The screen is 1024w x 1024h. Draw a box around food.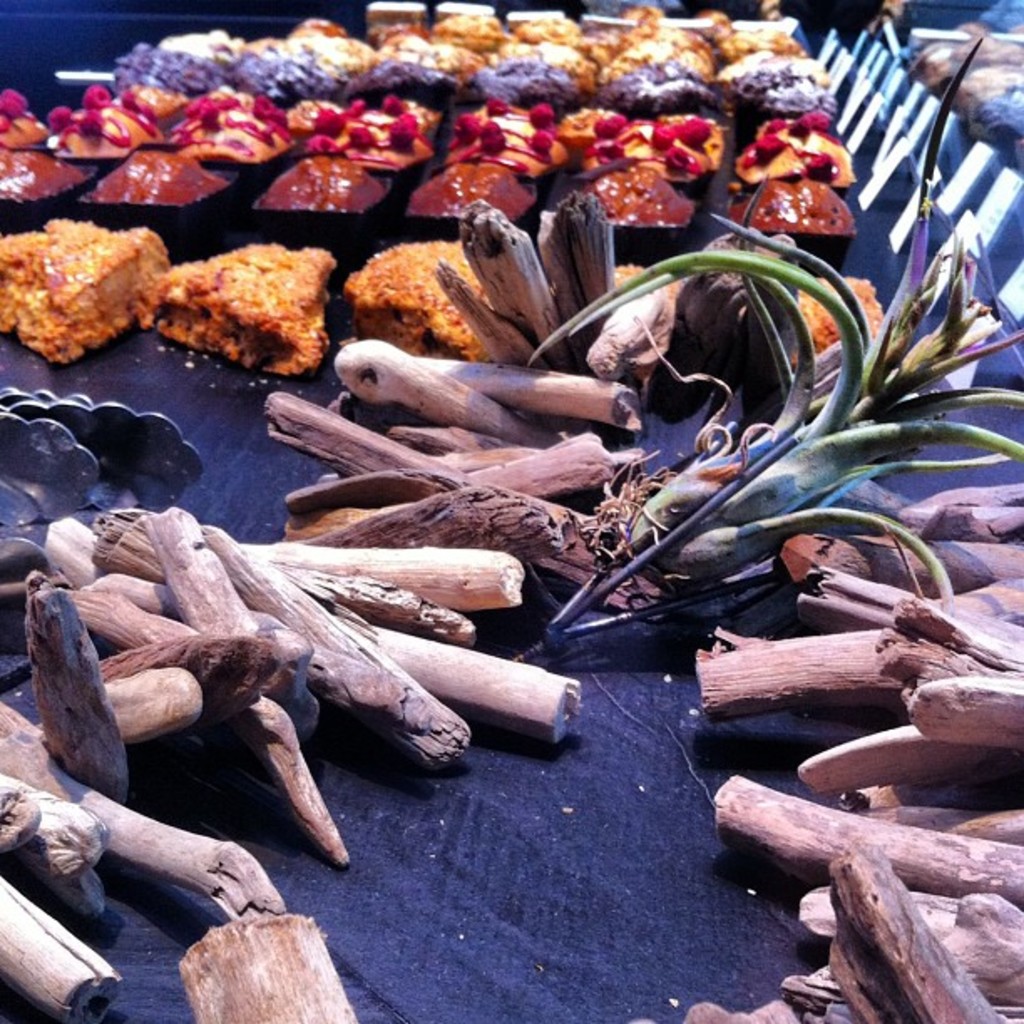
<region>738, 109, 853, 179</region>.
